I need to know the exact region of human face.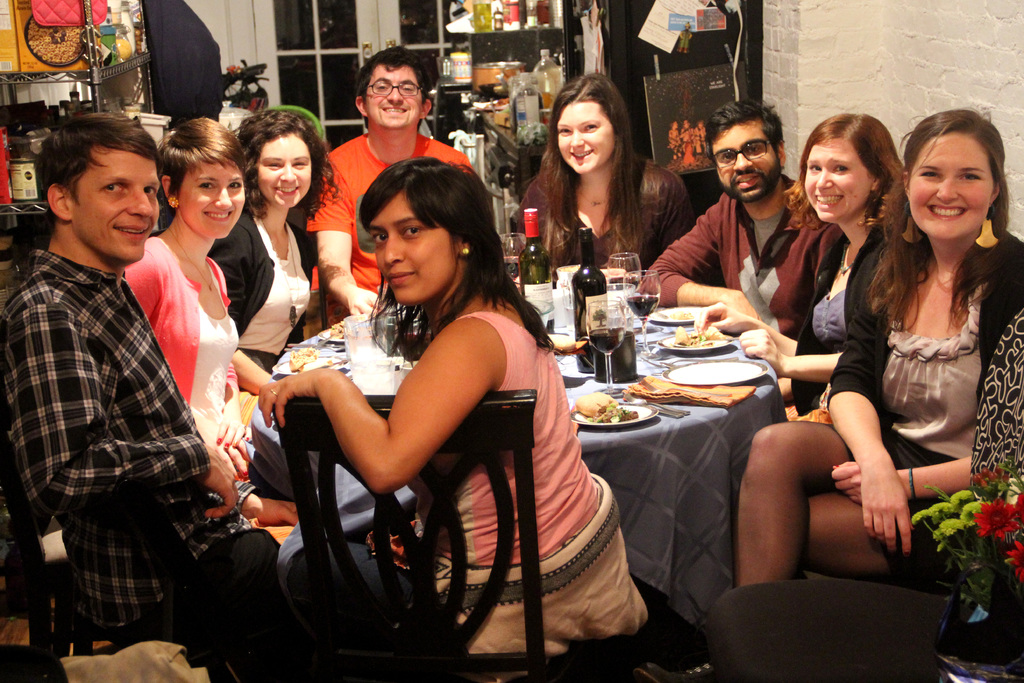
Region: bbox=[72, 145, 159, 259].
